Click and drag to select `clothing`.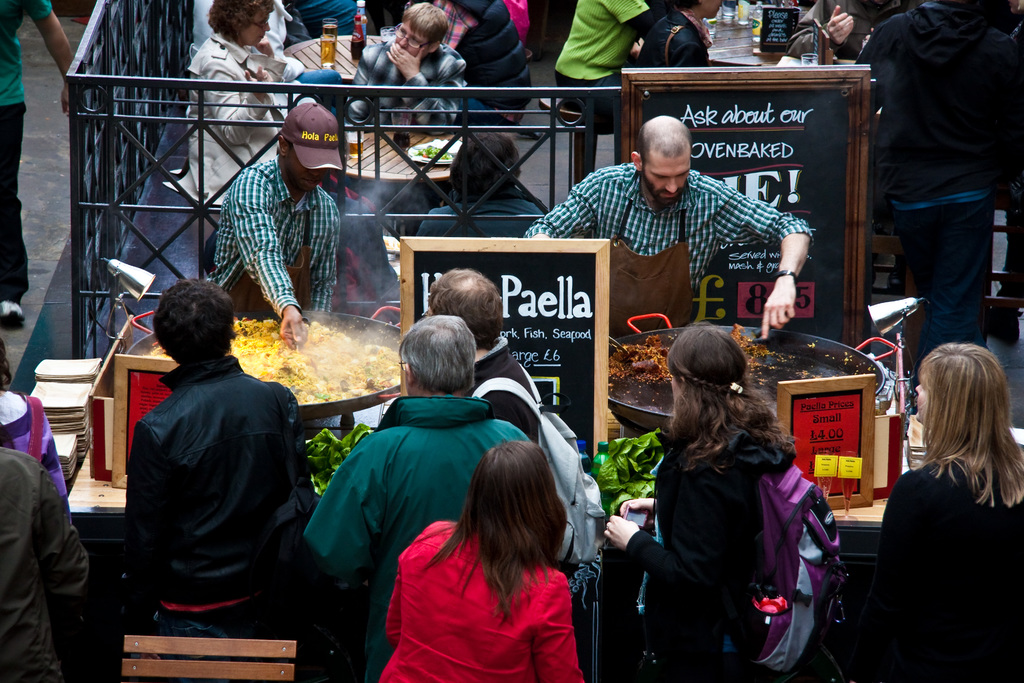
Selection: <box>522,160,813,337</box>.
